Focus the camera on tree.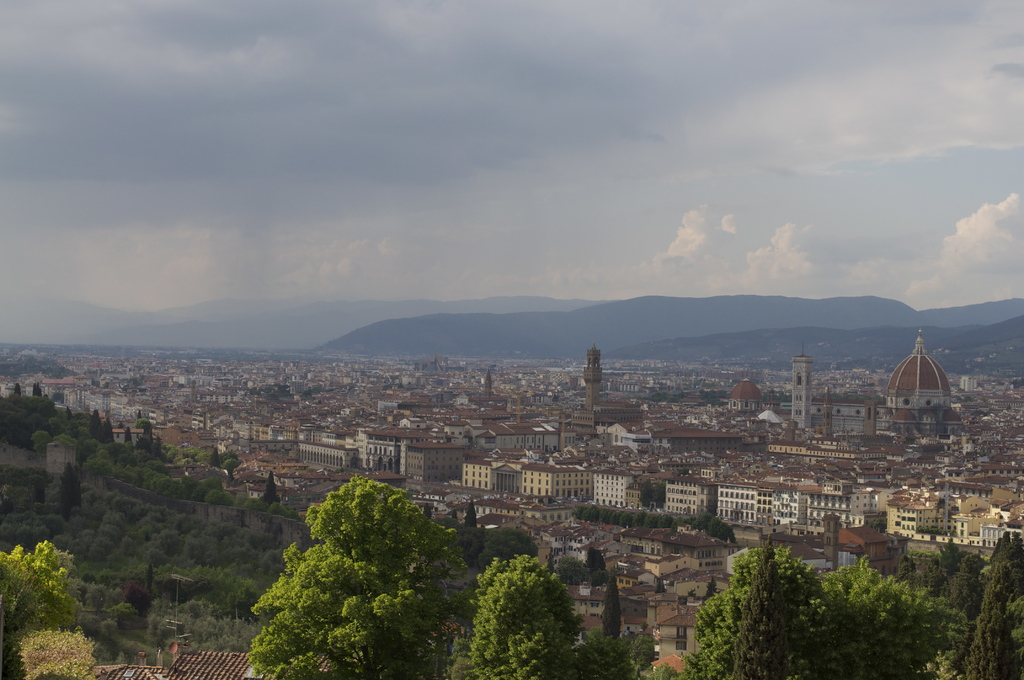
Focus region: box=[947, 588, 1023, 679].
